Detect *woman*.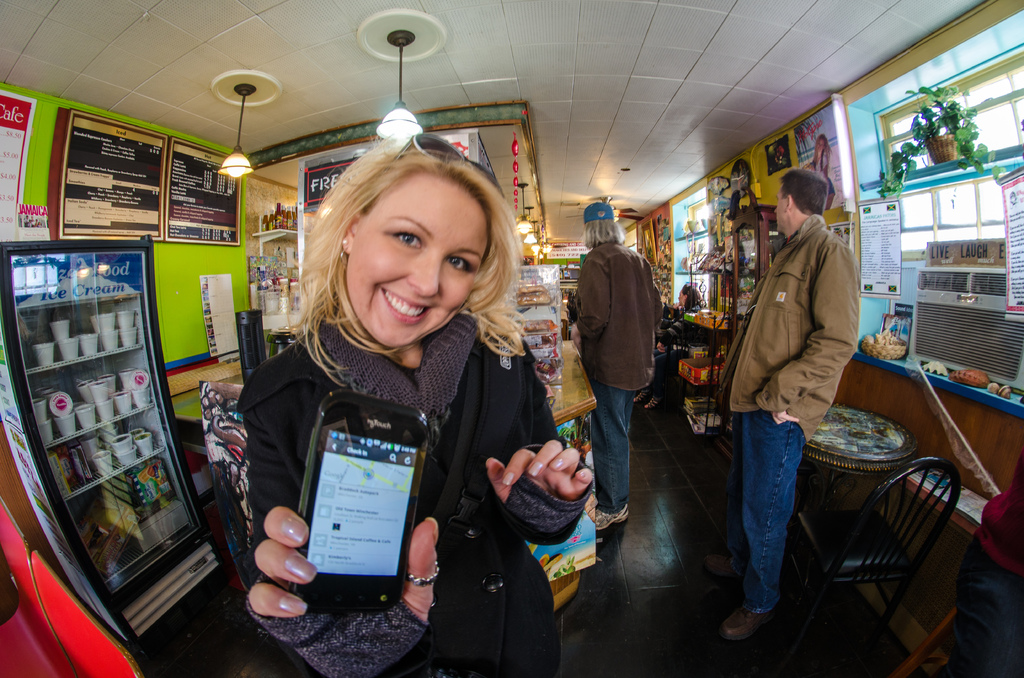
Detected at [left=813, top=134, right=833, bottom=206].
